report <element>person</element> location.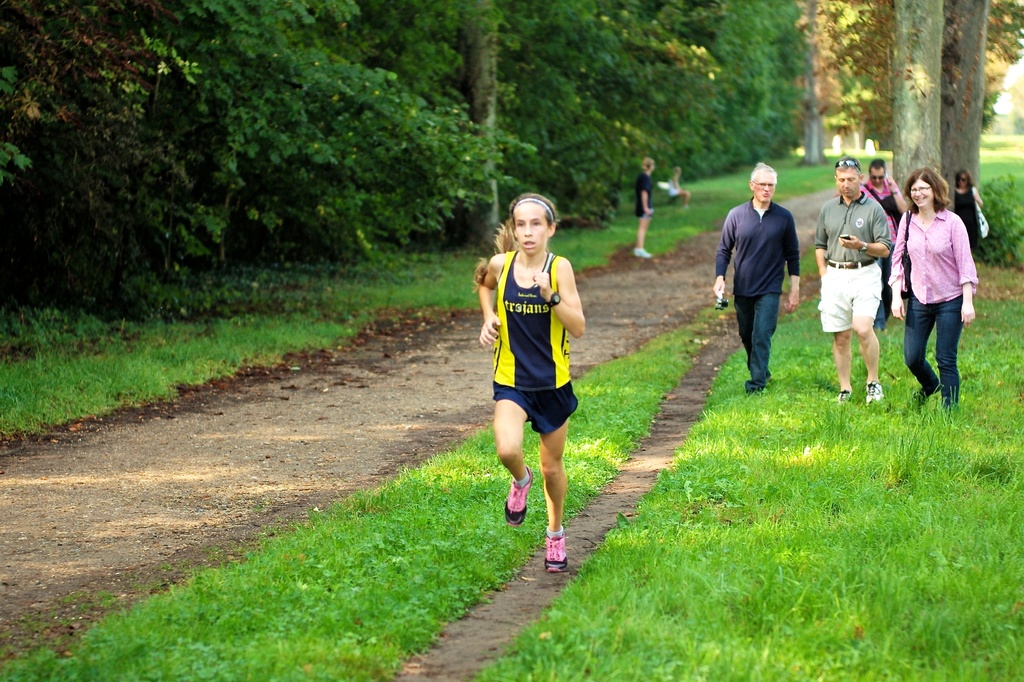
Report: <bbox>861, 159, 904, 316</bbox>.
